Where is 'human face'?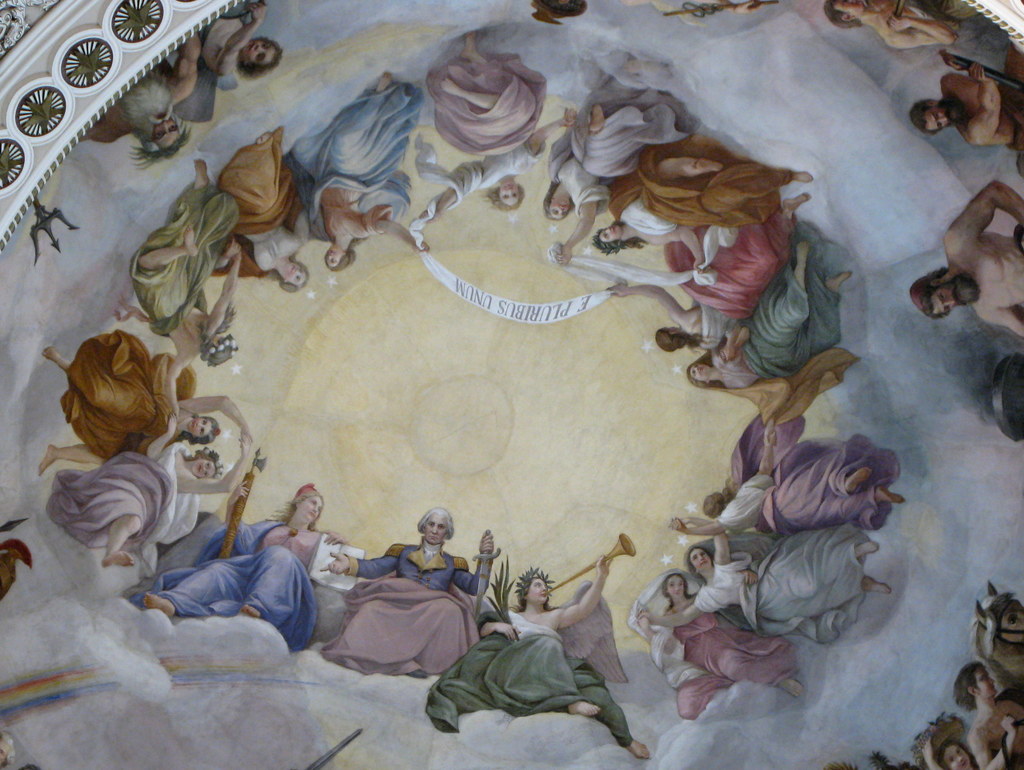
x1=667 y1=576 x2=683 y2=597.
